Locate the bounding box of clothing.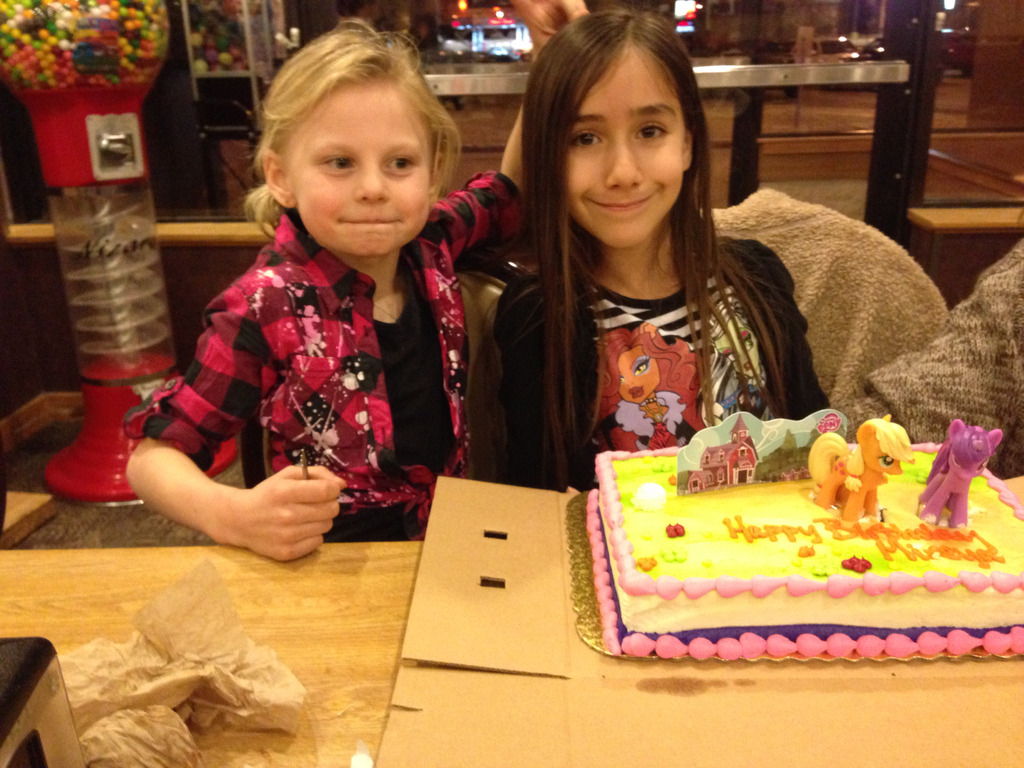
Bounding box: [left=493, top=206, right=838, bottom=499].
